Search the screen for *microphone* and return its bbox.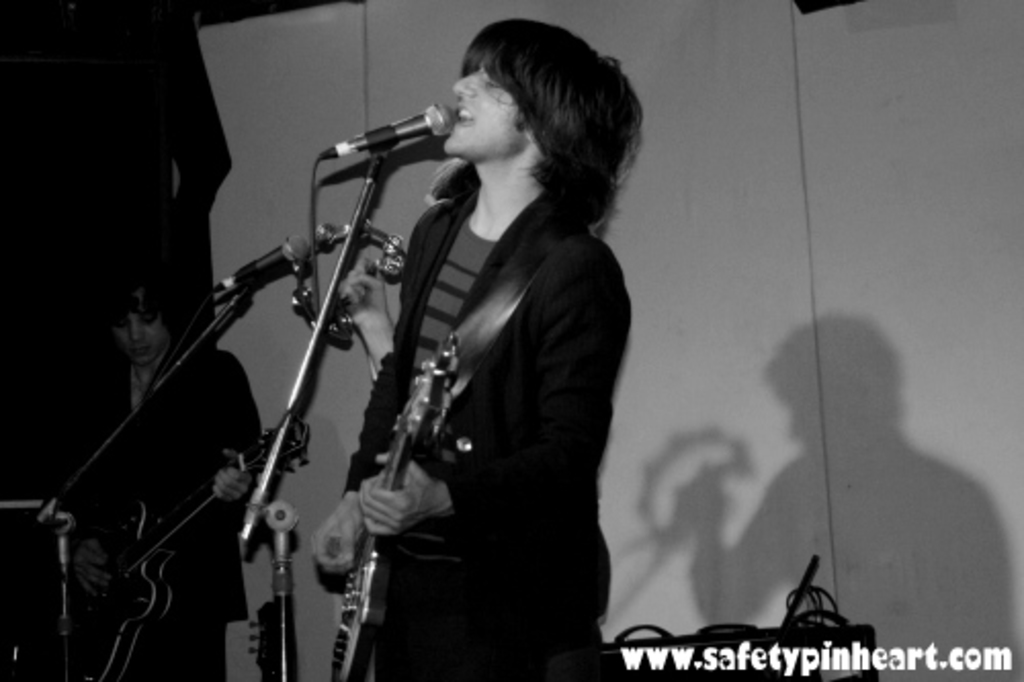
Found: box(334, 96, 461, 162).
